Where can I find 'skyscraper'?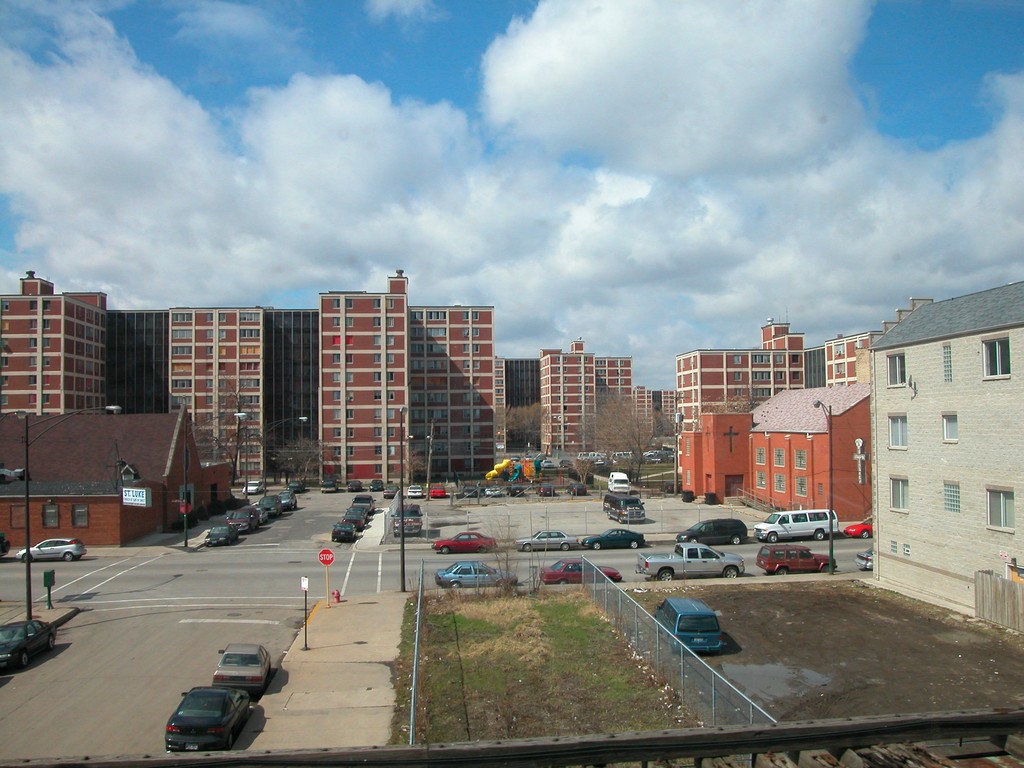
You can find it at bbox=[0, 276, 140, 443].
